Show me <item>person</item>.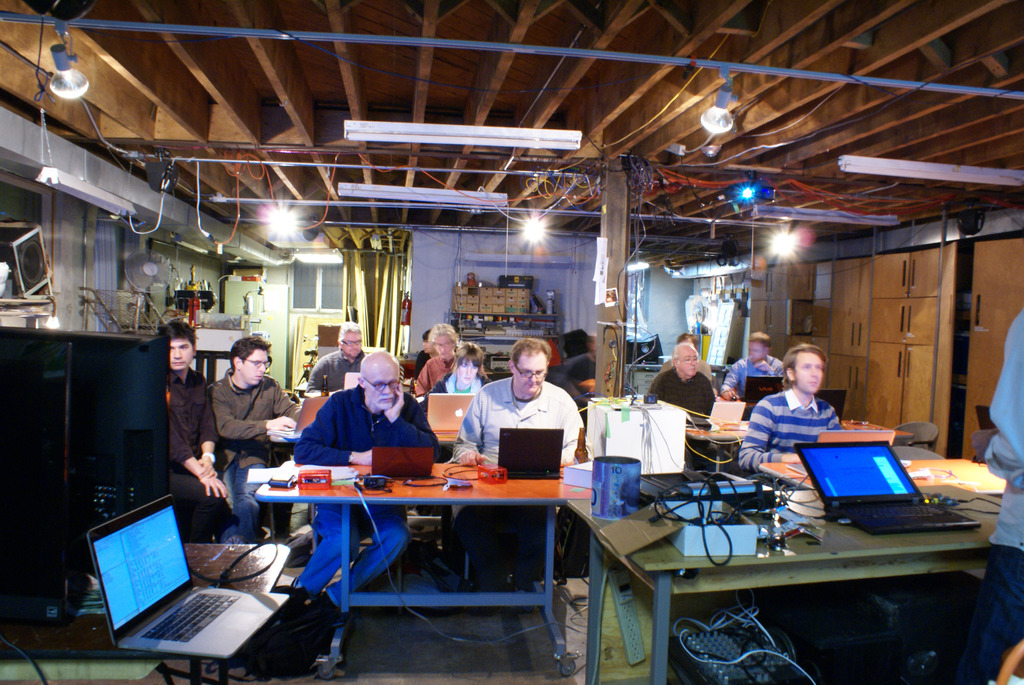
<item>person</item> is here: bbox(435, 336, 493, 398).
